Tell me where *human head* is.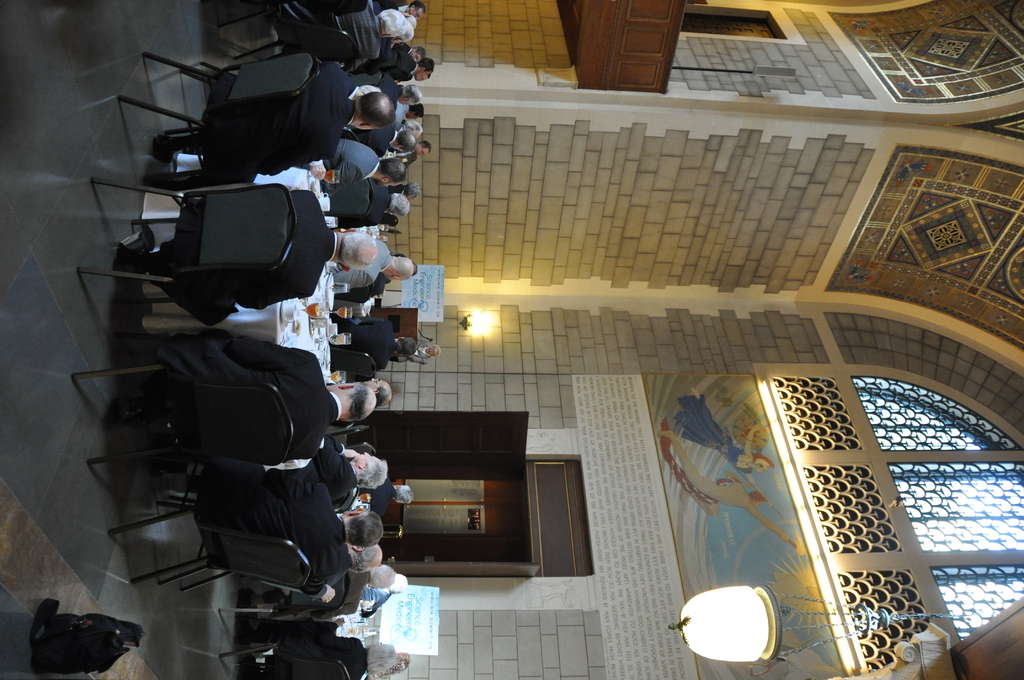
*human head* is at bbox=(367, 647, 394, 674).
